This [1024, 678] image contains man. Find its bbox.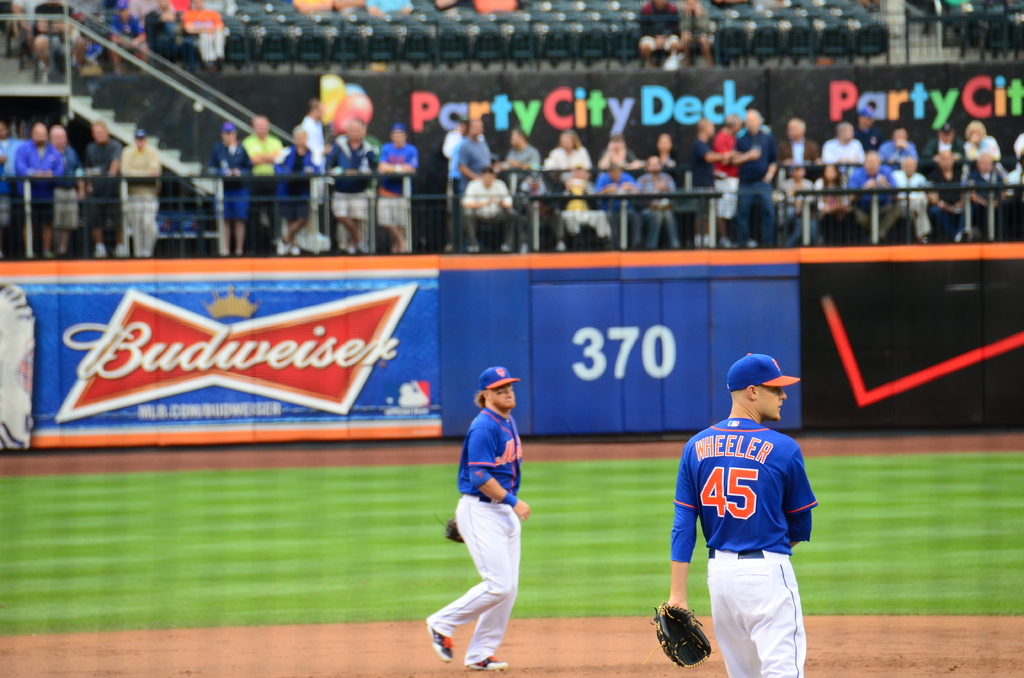
[275,132,319,255].
